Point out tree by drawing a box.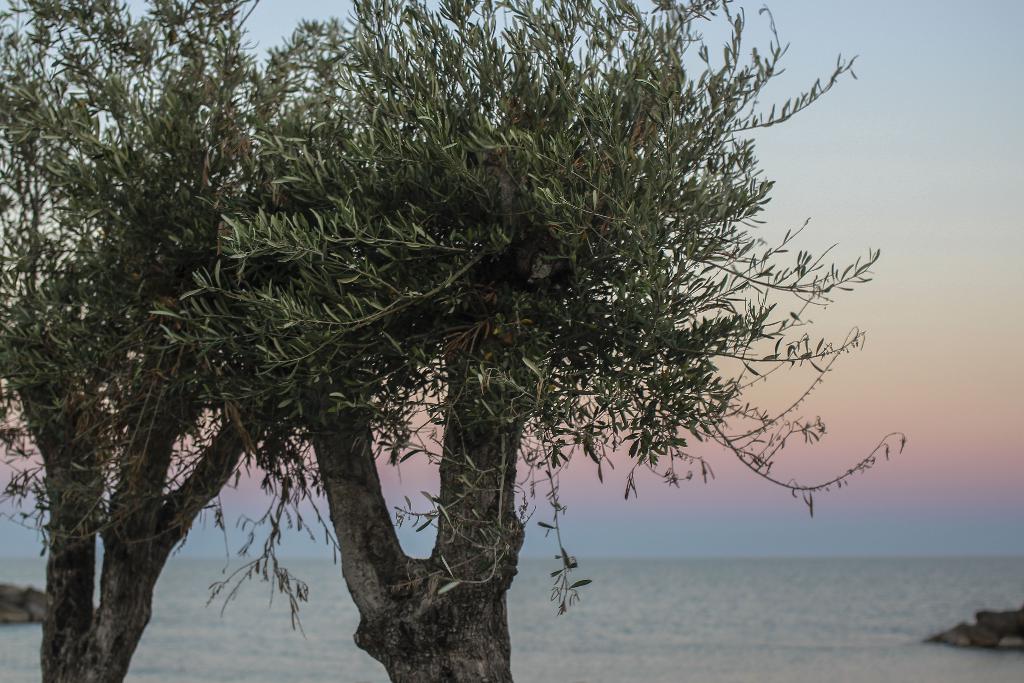
<bbox>24, 35, 289, 623</bbox>.
